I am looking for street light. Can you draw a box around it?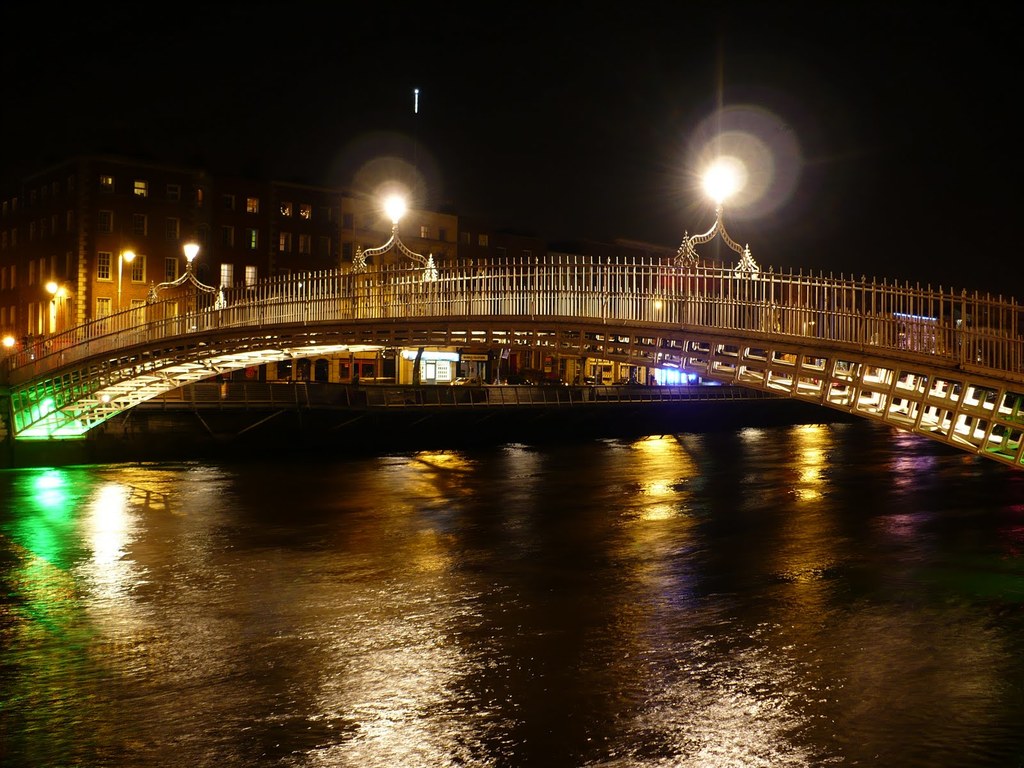
Sure, the bounding box is locate(677, 90, 806, 270).
